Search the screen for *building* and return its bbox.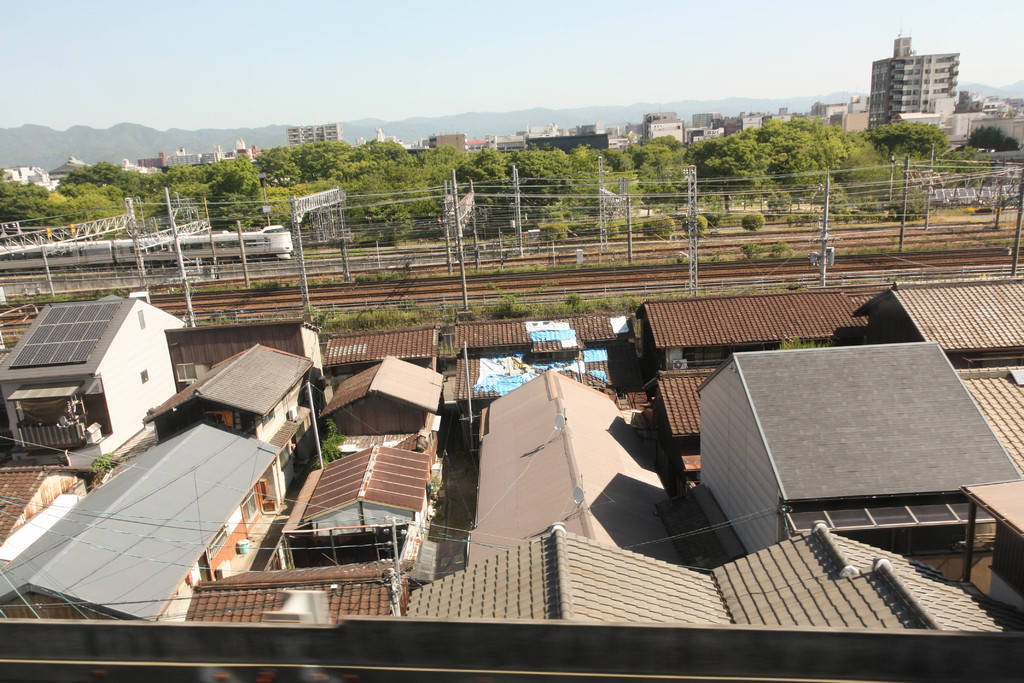
Found: (x1=698, y1=346, x2=1023, y2=556).
